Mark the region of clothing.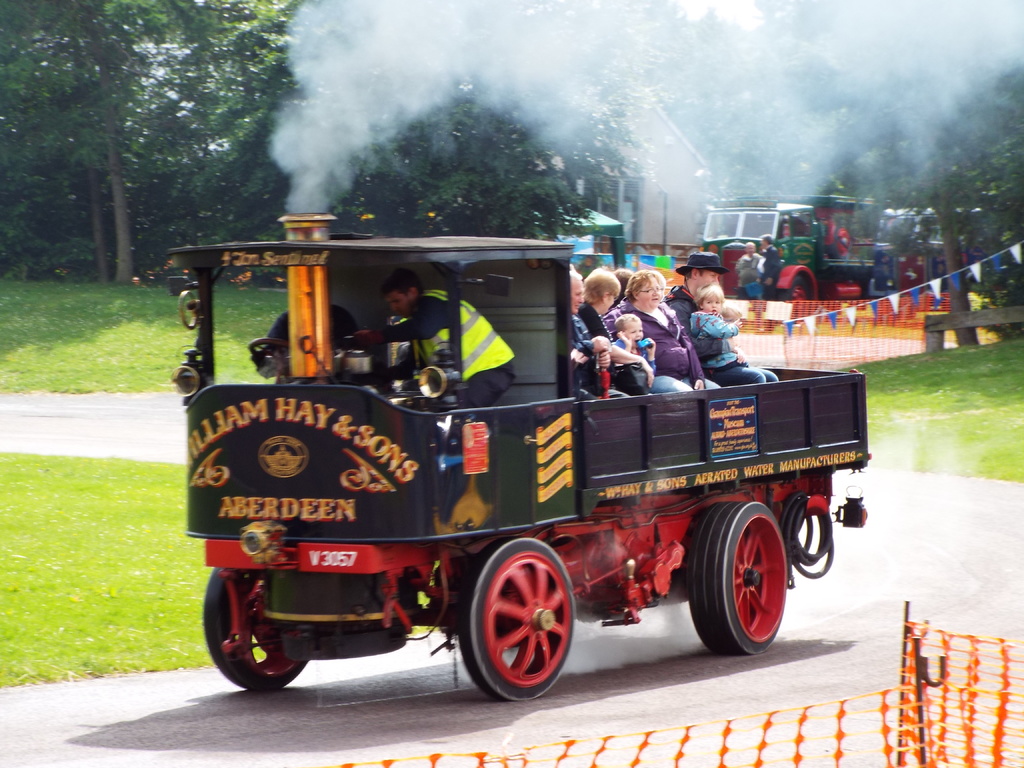
Region: (567,312,600,401).
